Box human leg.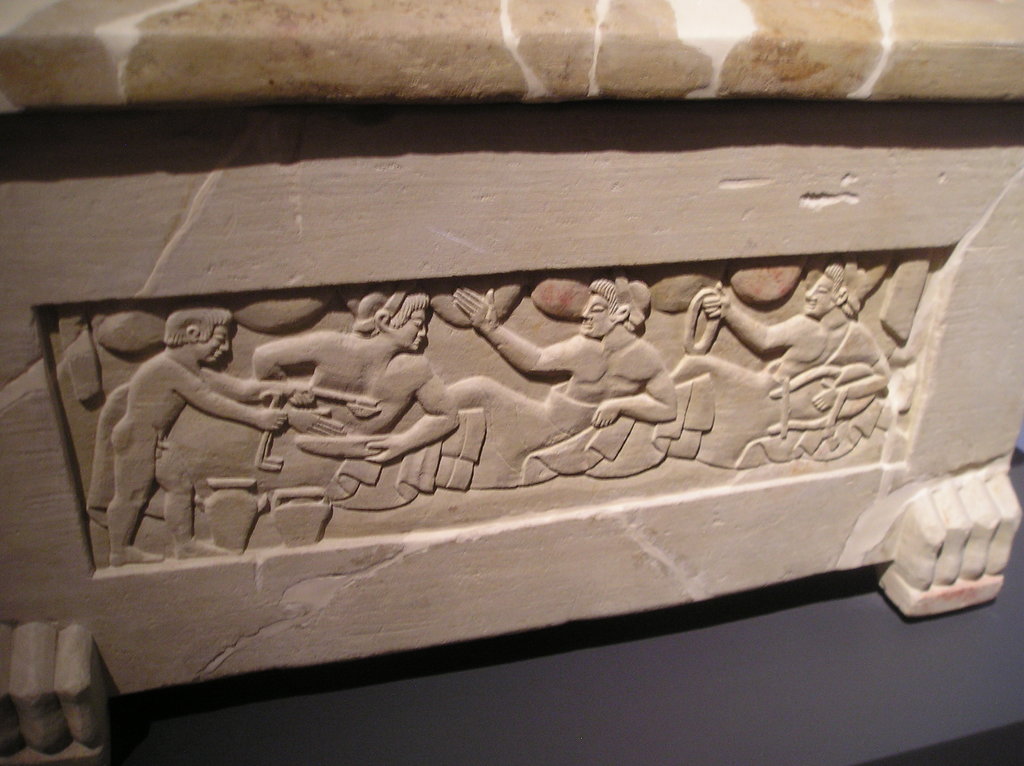
rect(104, 424, 163, 565).
